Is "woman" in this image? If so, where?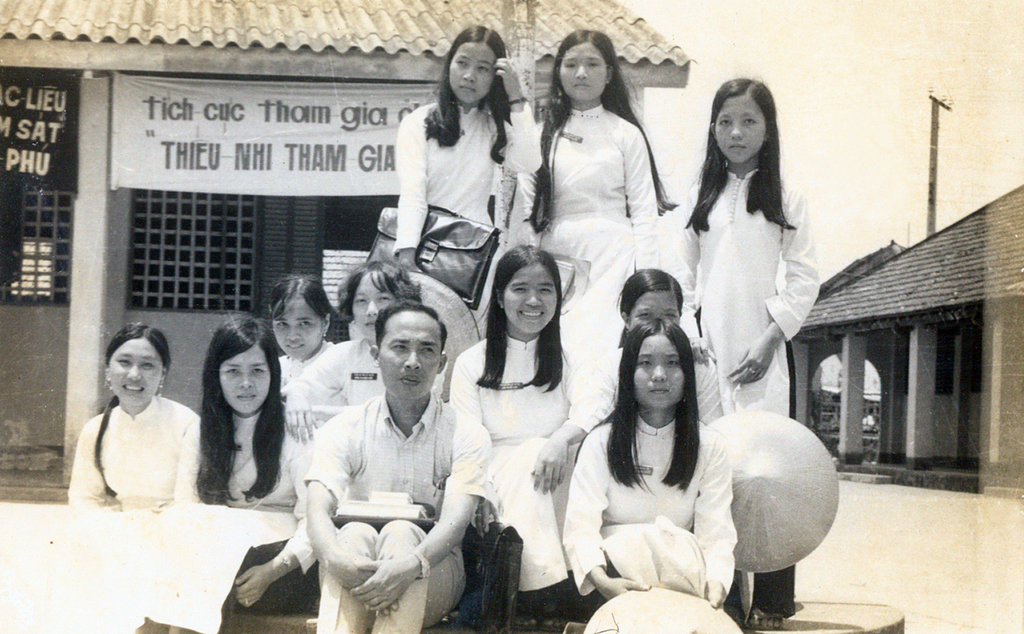
Yes, at (503,24,646,292).
